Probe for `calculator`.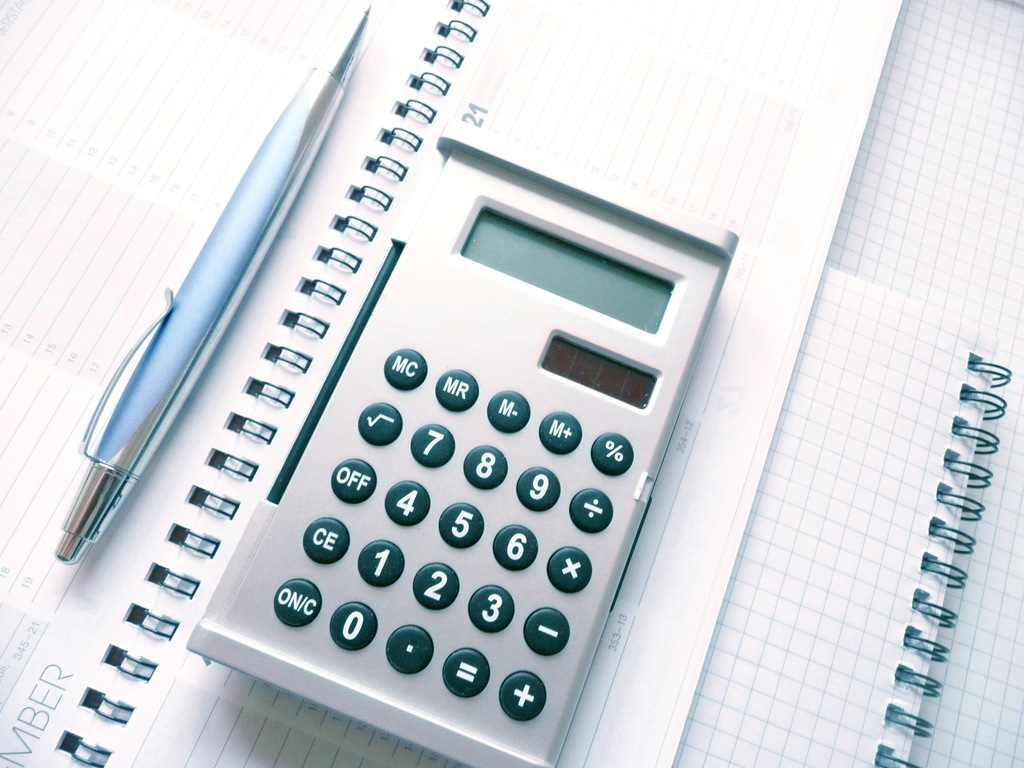
Probe result: left=187, top=116, right=739, bottom=767.
